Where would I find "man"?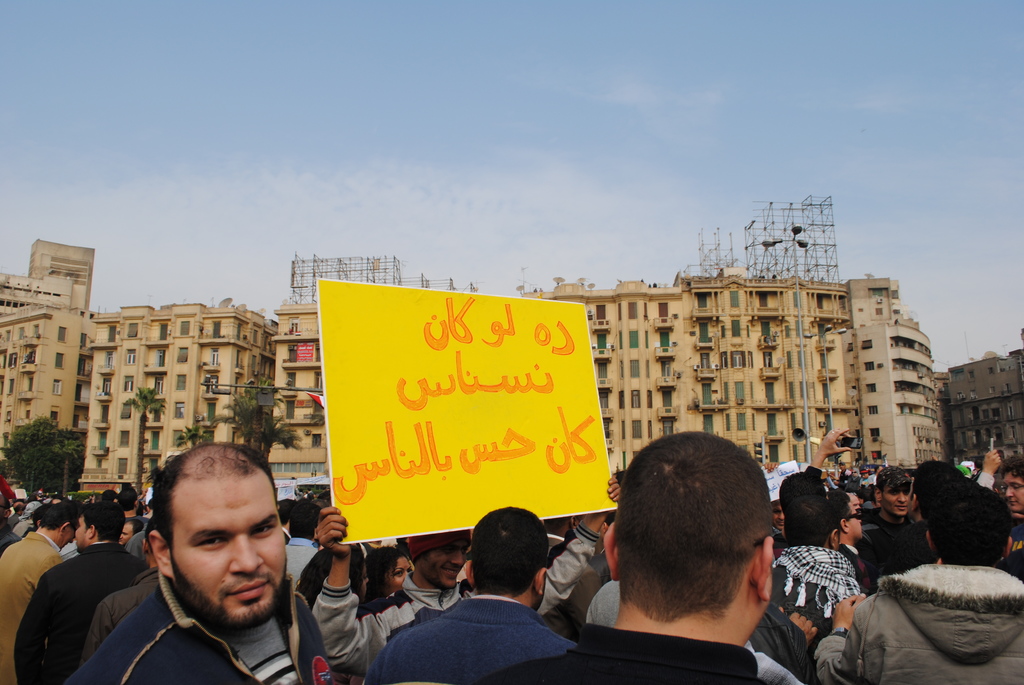
At box=[43, 448, 333, 684].
